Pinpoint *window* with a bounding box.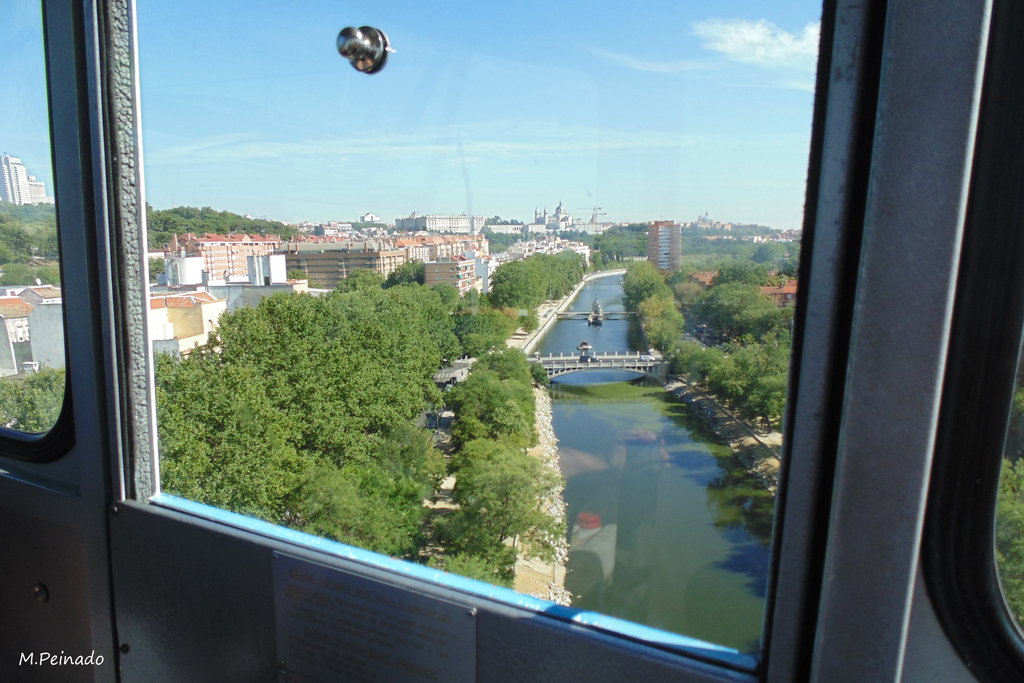
x1=60, y1=5, x2=920, y2=682.
